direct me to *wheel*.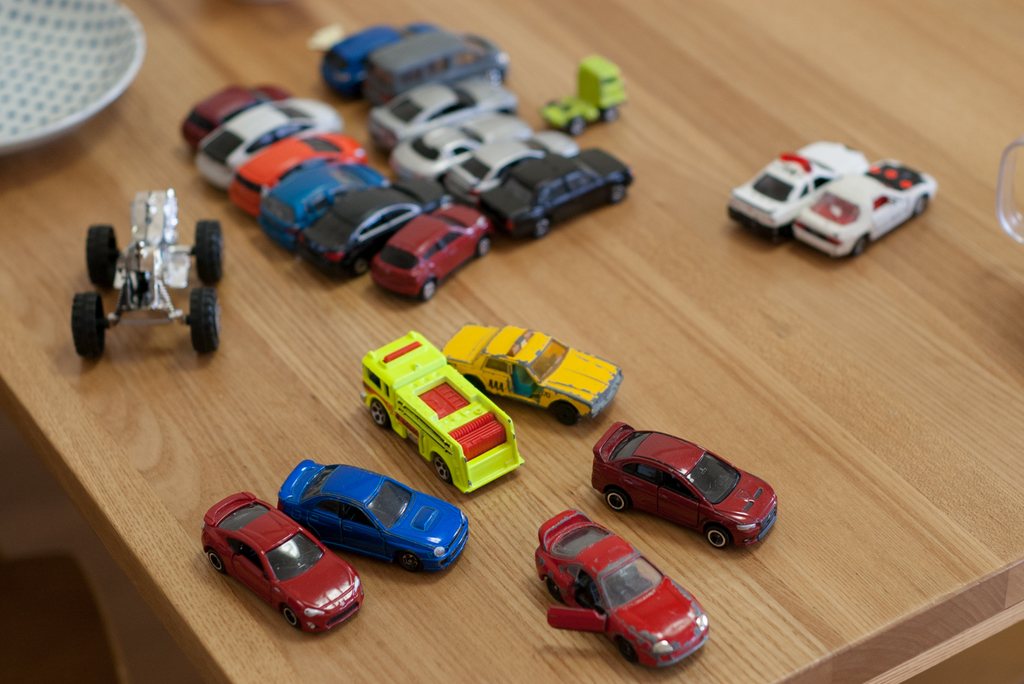
Direction: 708:526:732:549.
